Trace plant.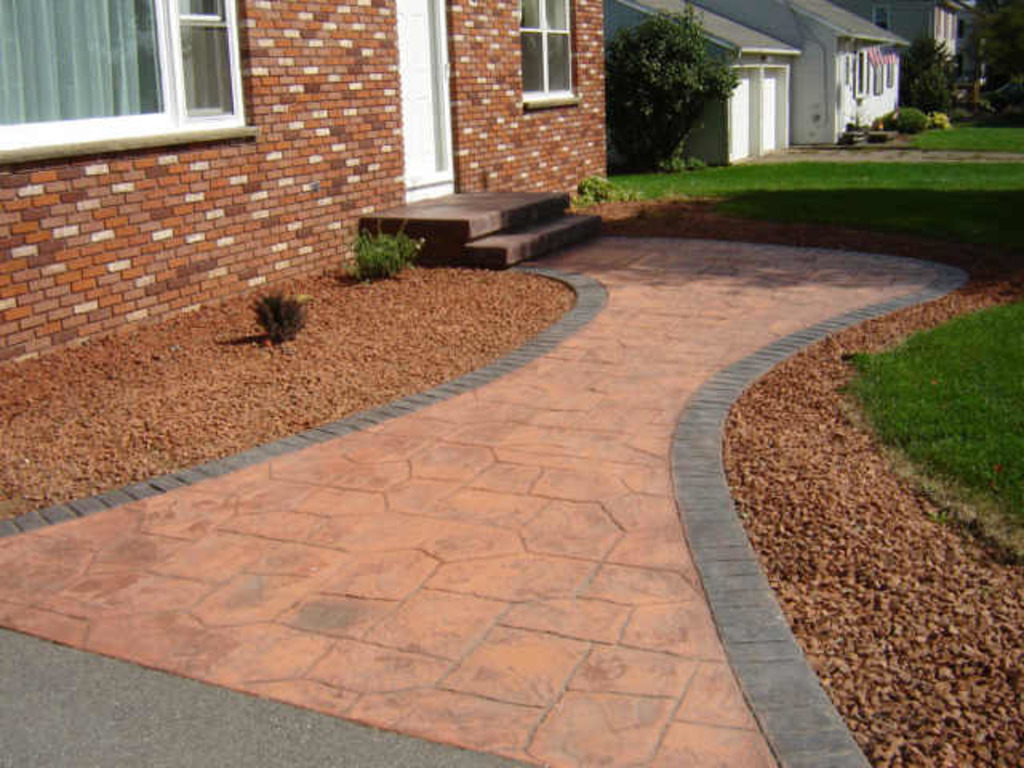
Traced to 835/277/1022/576.
